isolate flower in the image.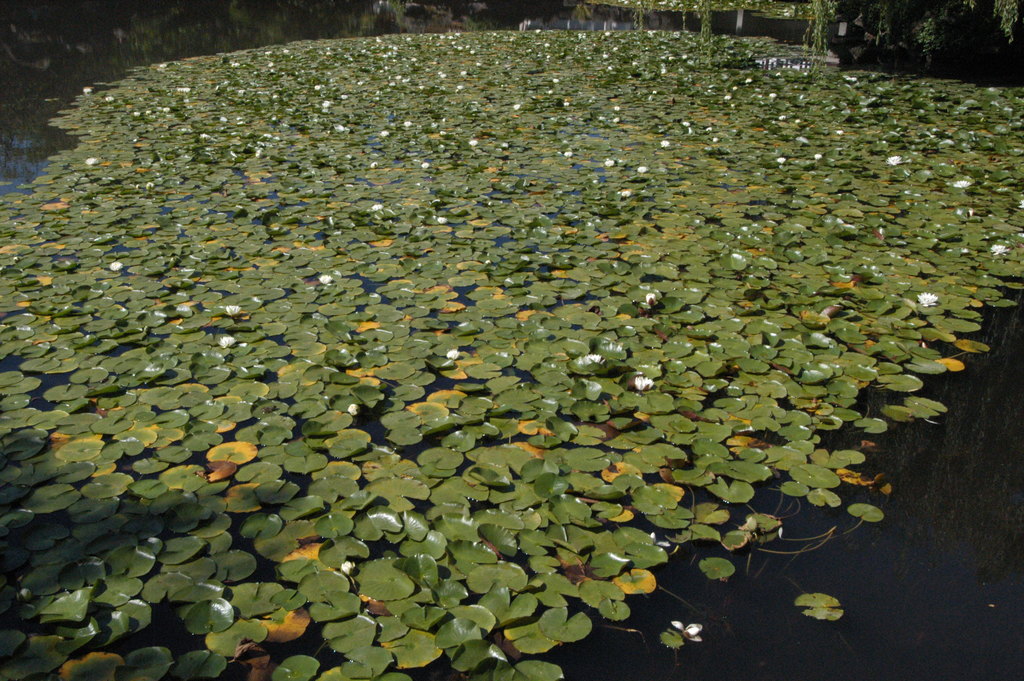
Isolated region: <bbox>712, 135, 721, 145</bbox>.
